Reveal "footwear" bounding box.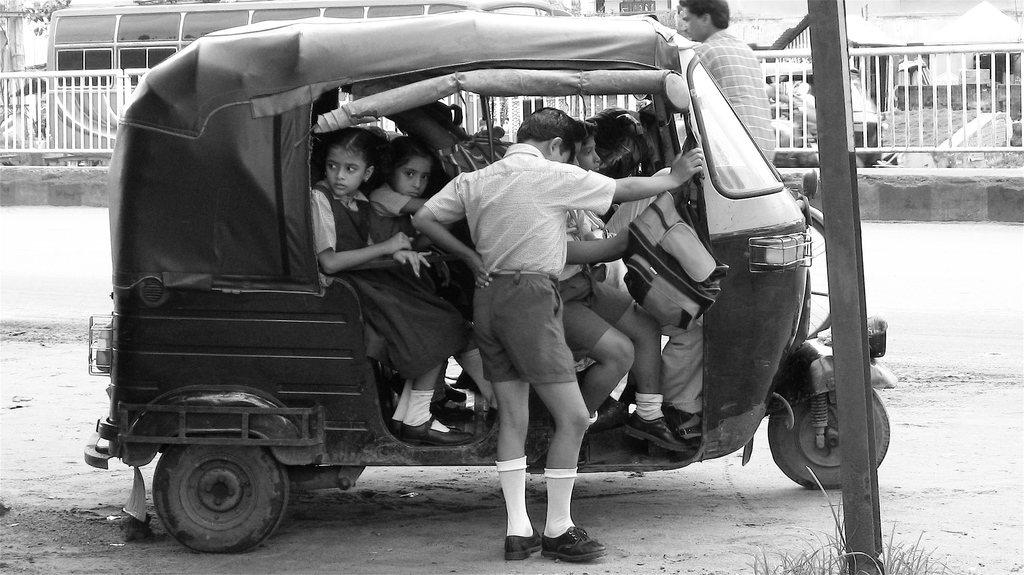
Revealed: {"x1": 622, "y1": 415, "x2": 688, "y2": 454}.
